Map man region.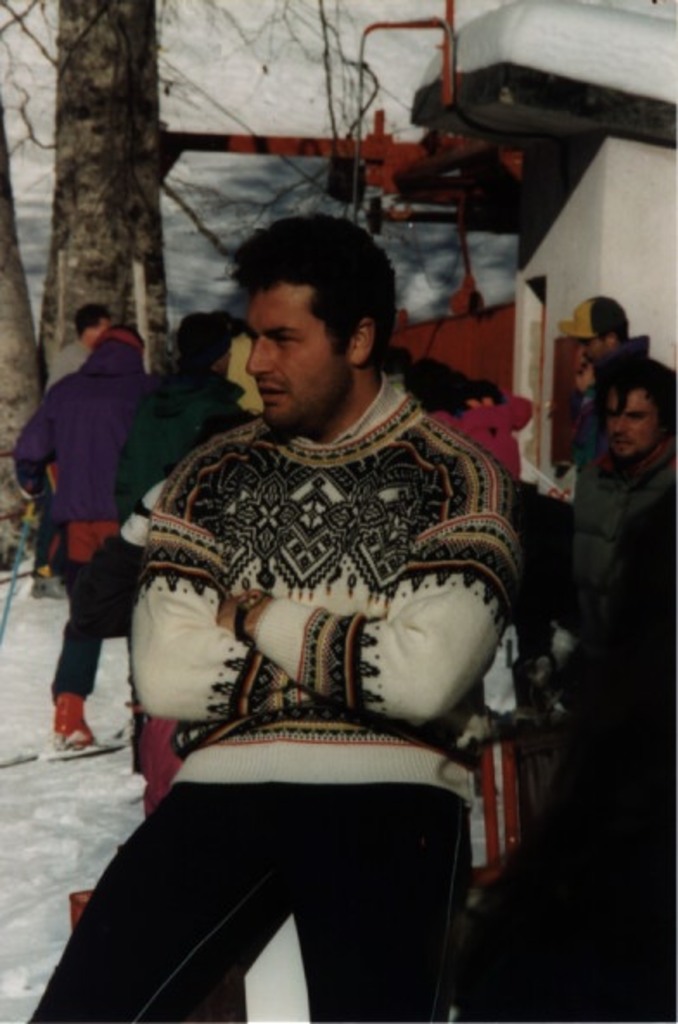
Mapped to (85, 204, 543, 891).
